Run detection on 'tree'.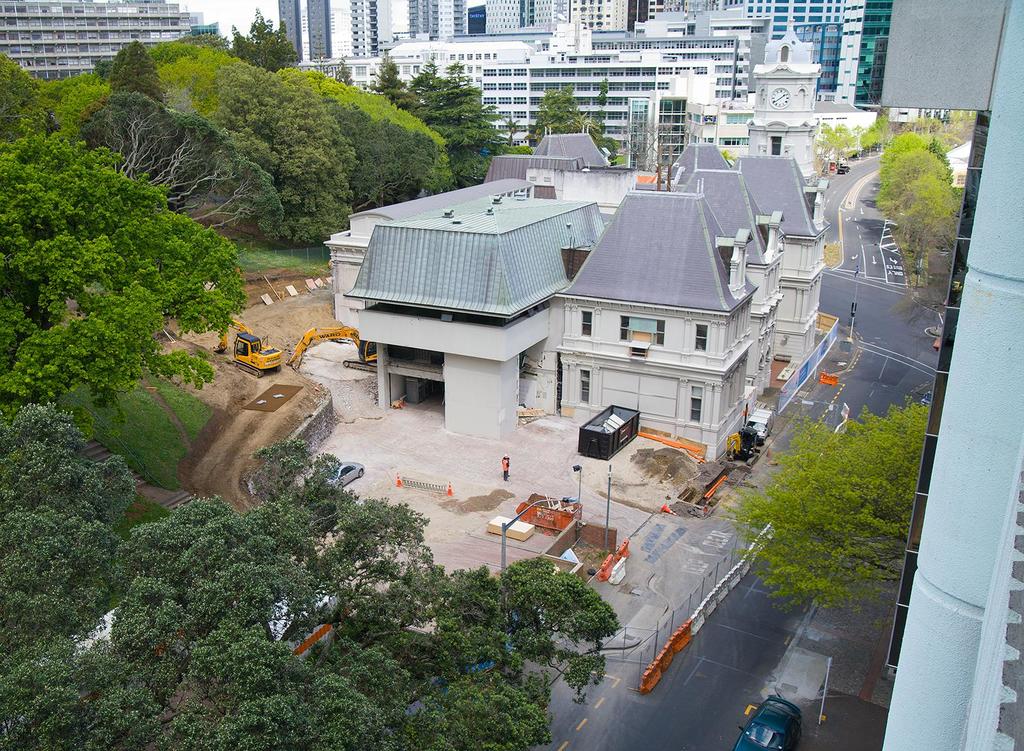
Result: [x1=628, y1=118, x2=690, y2=186].
